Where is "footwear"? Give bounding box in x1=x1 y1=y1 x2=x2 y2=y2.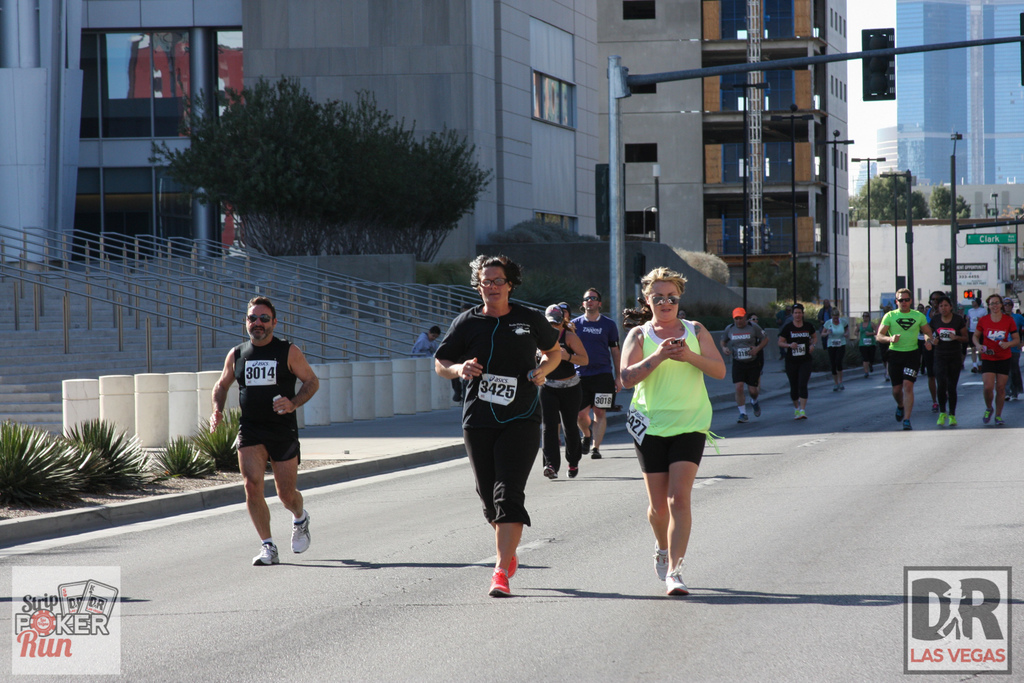
x1=652 y1=540 x2=672 y2=582.
